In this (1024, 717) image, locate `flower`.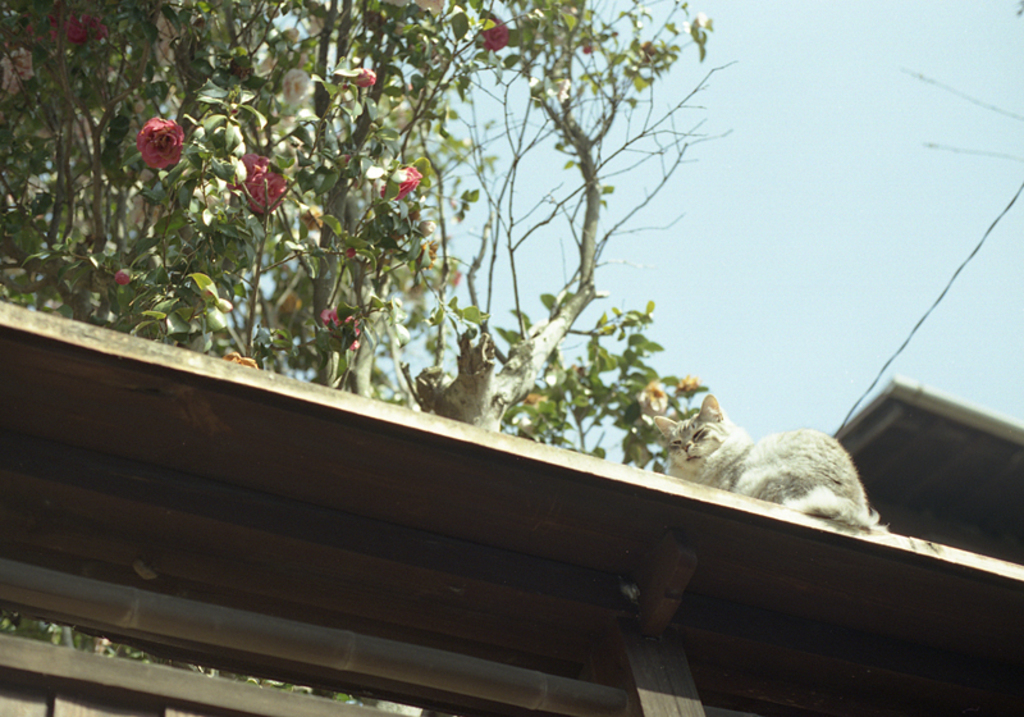
Bounding box: <bbox>388, 95, 417, 136</bbox>.
